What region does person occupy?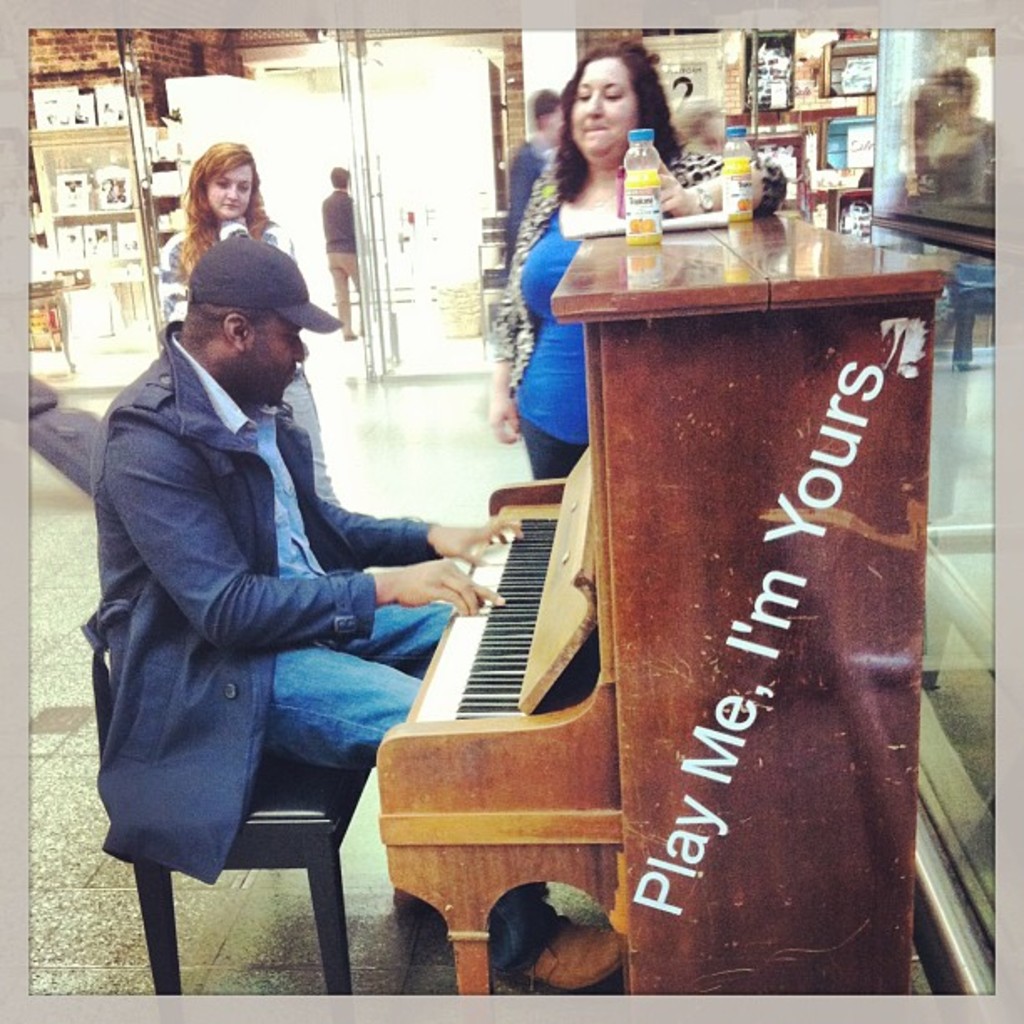
BBox(159, 137, 348, 500).
